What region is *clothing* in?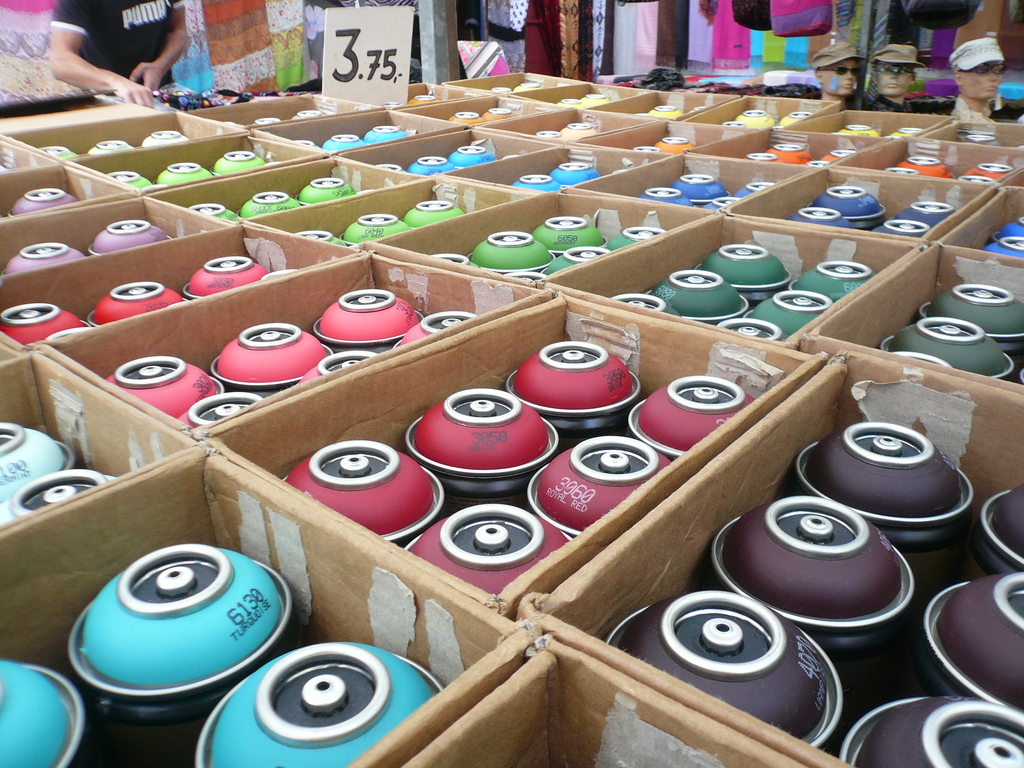
region(48, 0, 188, 79).
